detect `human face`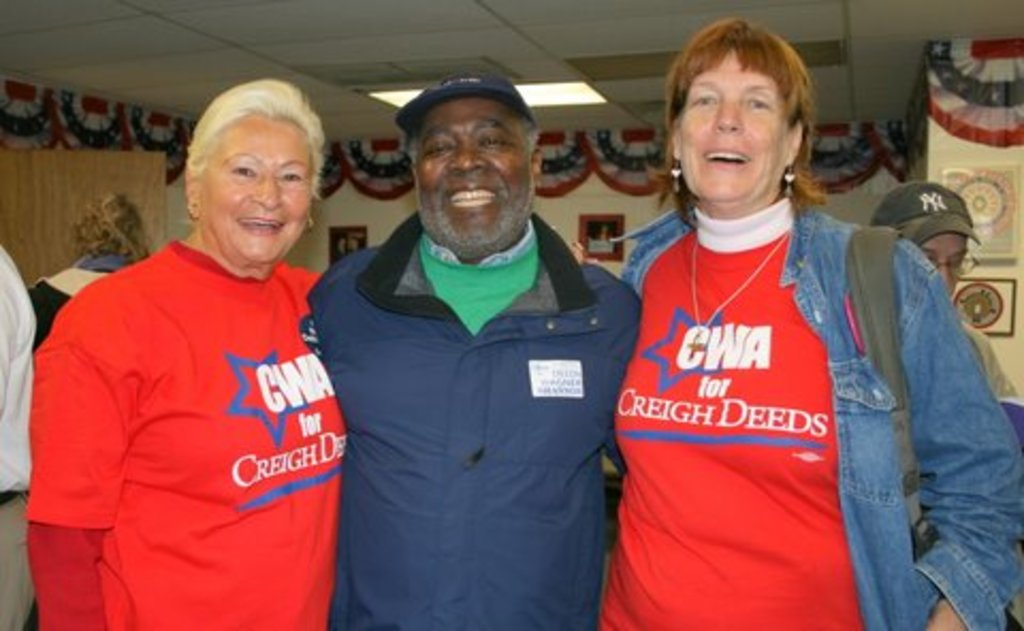
[left=203, top=111, right=320, bottom=273]
